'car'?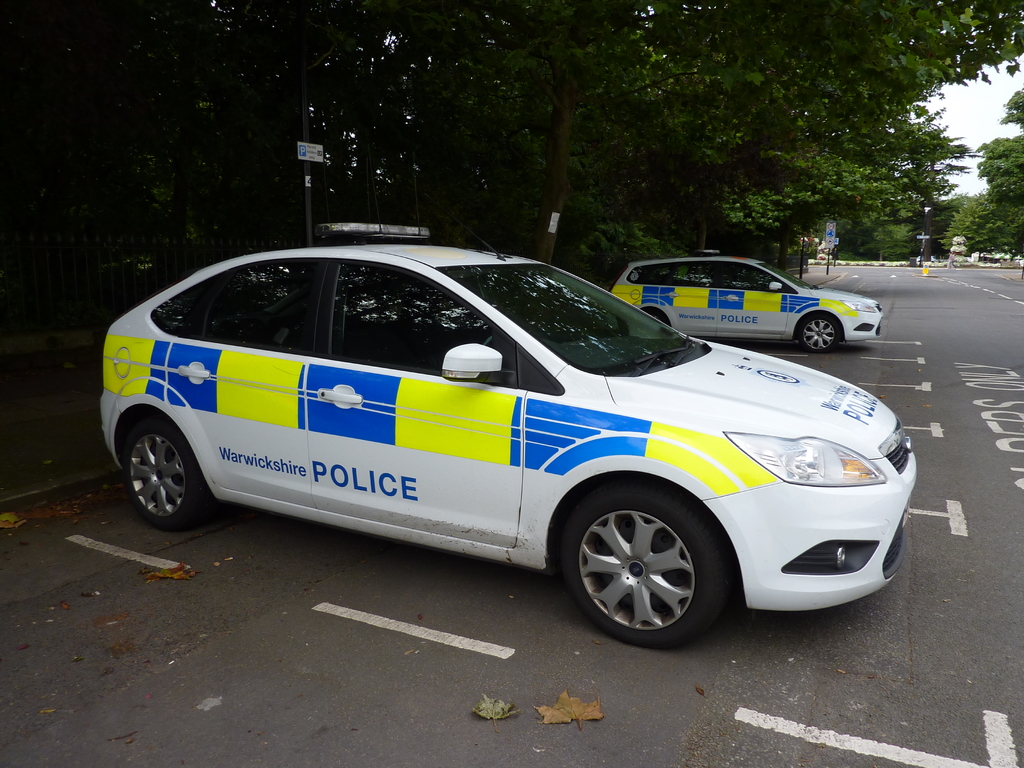
detection(93, 234, 919, 655)
